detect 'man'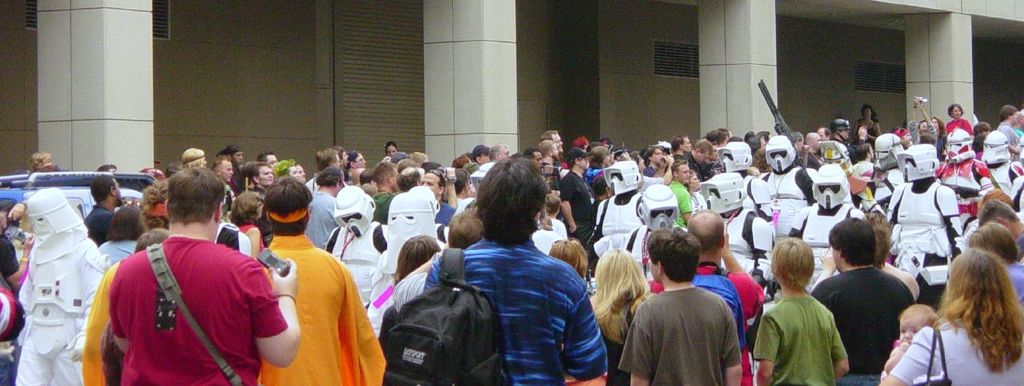
{"x1": 107, "y1": 169, "x2": 300, "y2": 385}
